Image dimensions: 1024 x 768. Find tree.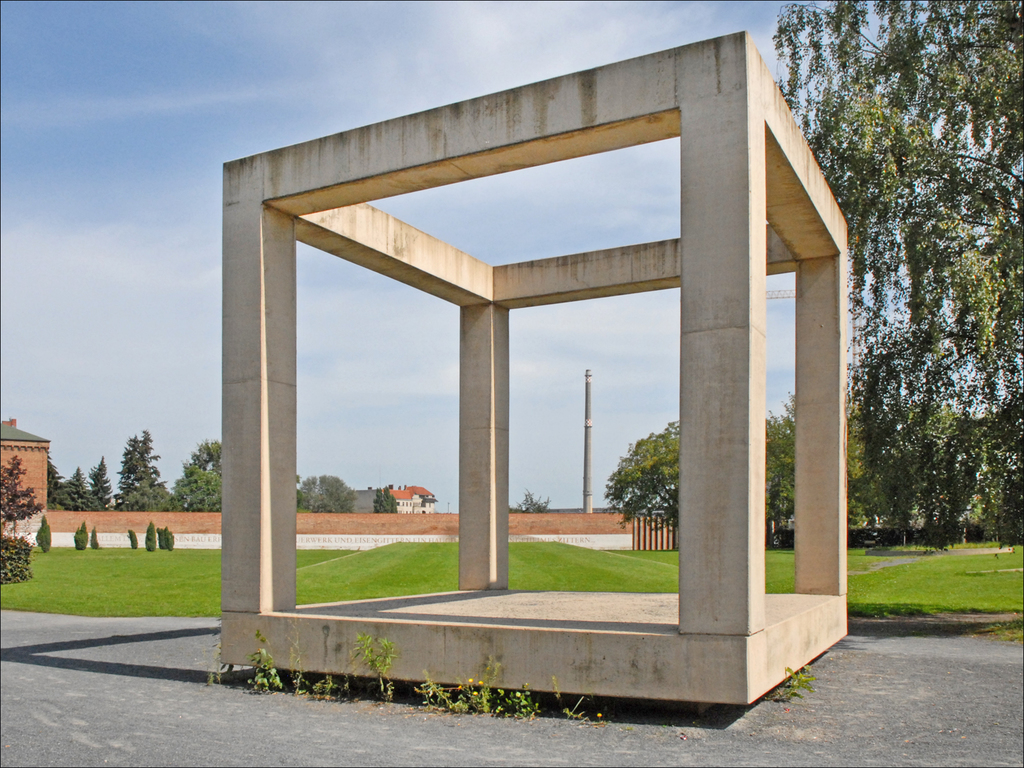
Rect(371, 481, 404, 521).
